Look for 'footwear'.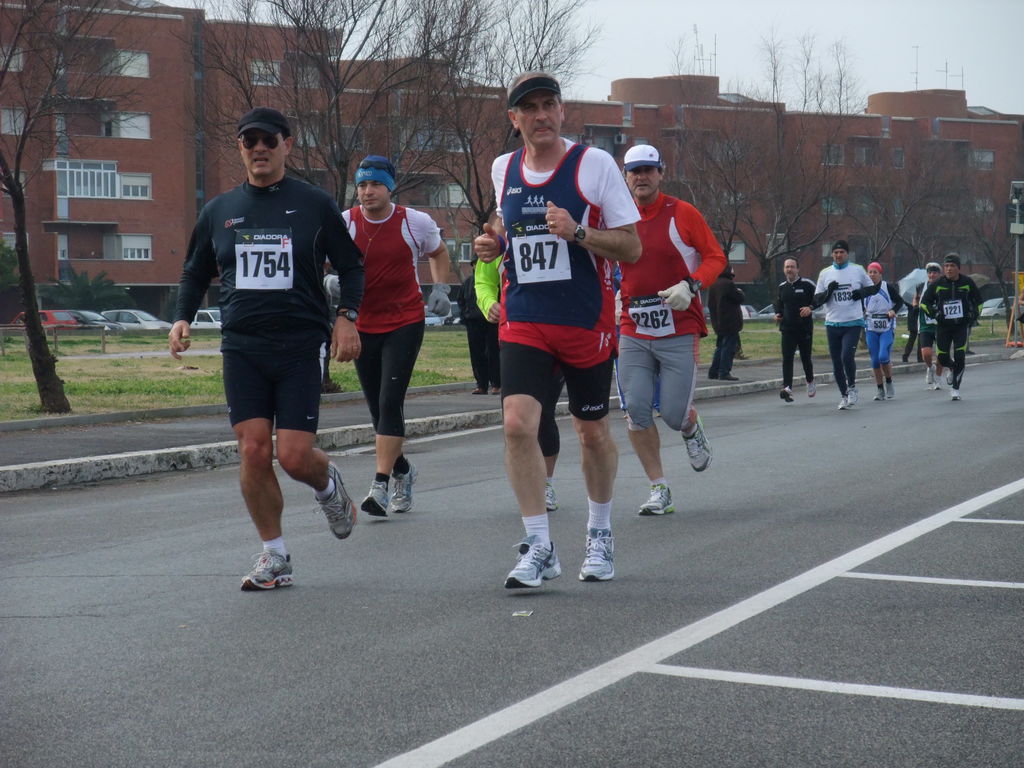
Found: x1=357 y1=480 x2=390 y2=520.
